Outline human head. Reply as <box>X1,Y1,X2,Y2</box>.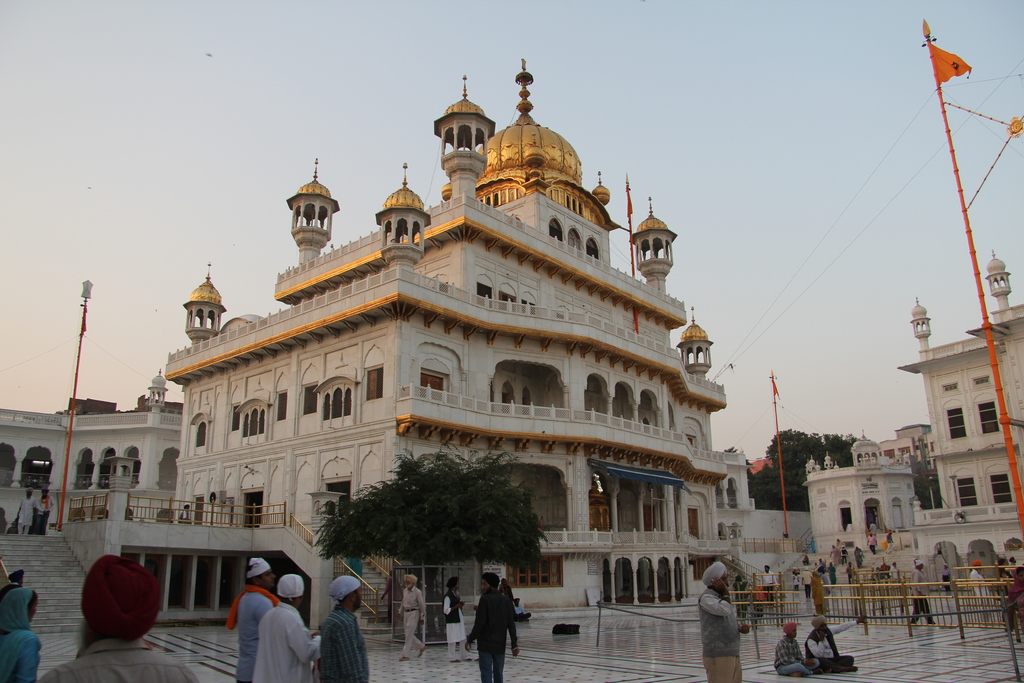
<box>23,488,33,502</box>.
